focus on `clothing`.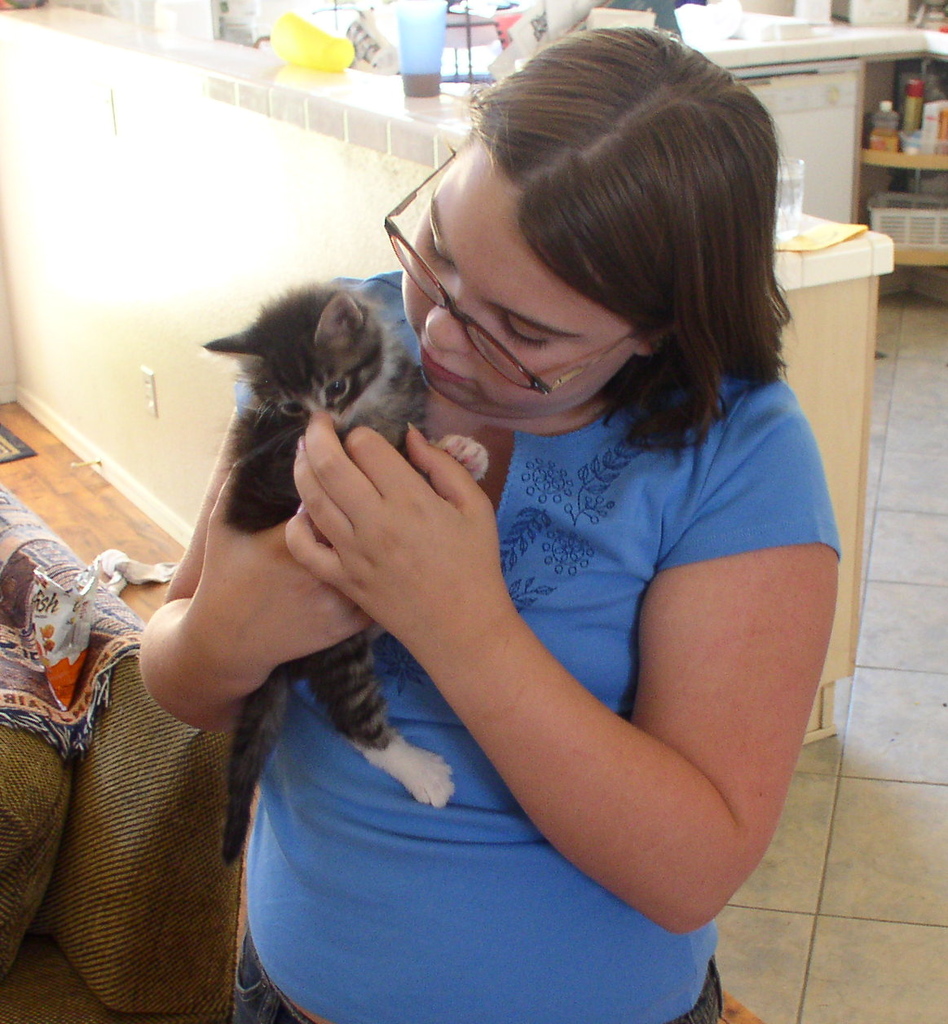
Focused at <region>234, 269, 838, 1023</region>.
